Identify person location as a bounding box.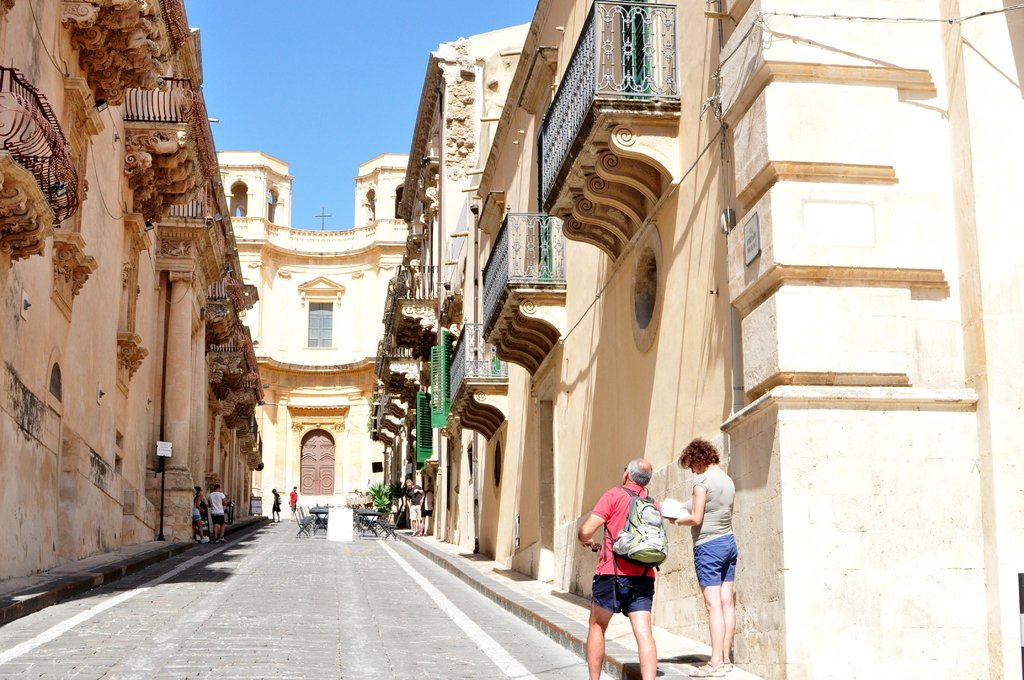
box=[689, 426, 760, 676].
